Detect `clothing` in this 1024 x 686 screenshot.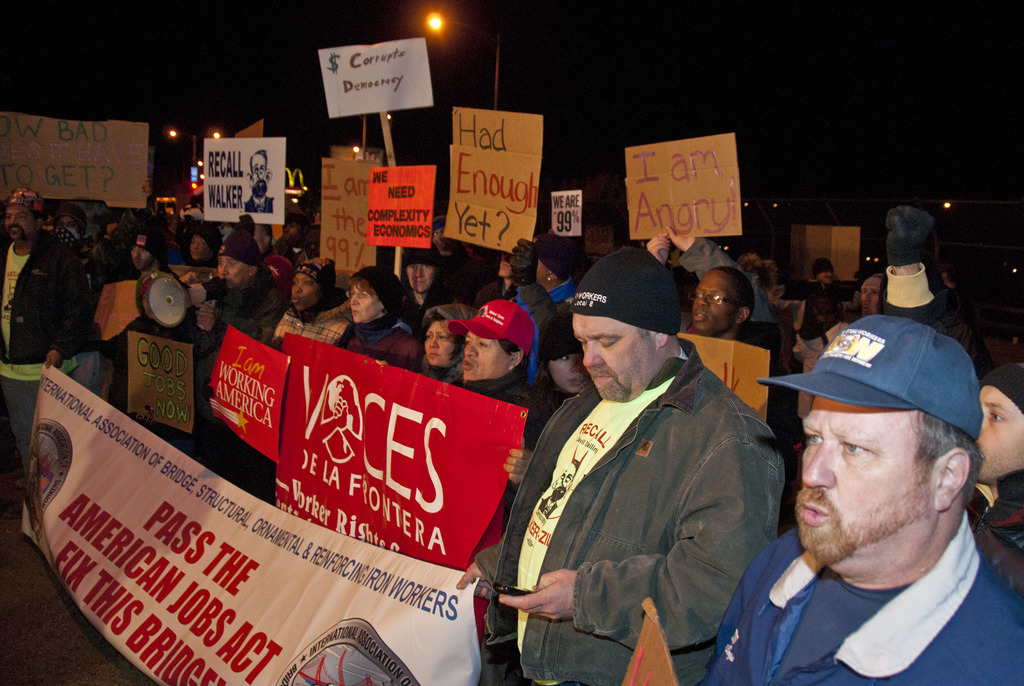
Detection: region(72, 254, 104, 395).
